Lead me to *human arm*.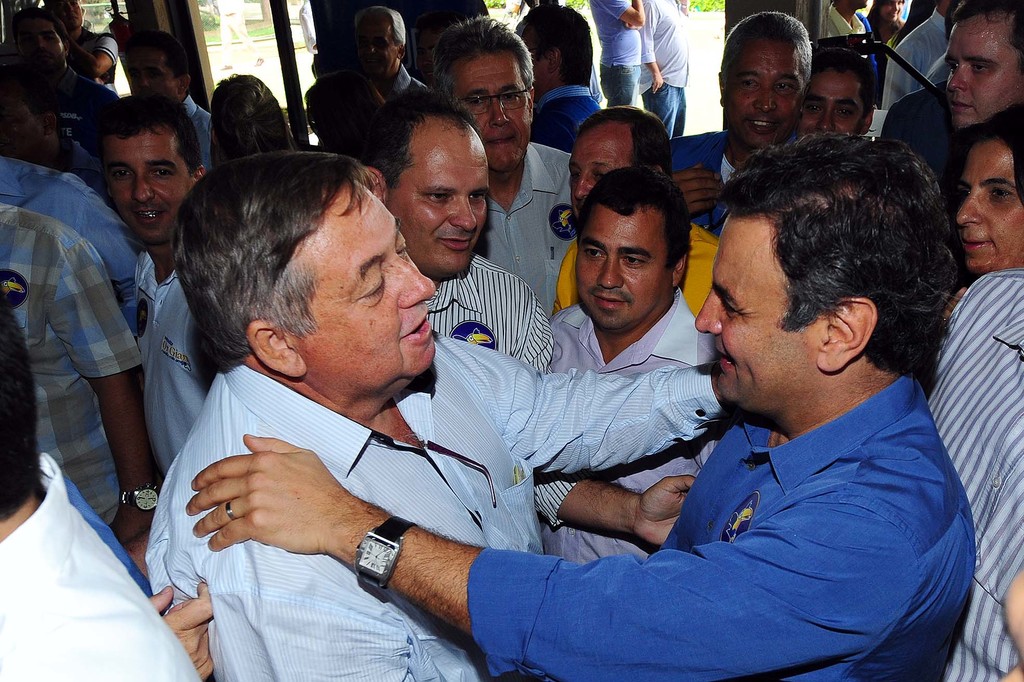
Lead to region(671, 166, 723, 215).
